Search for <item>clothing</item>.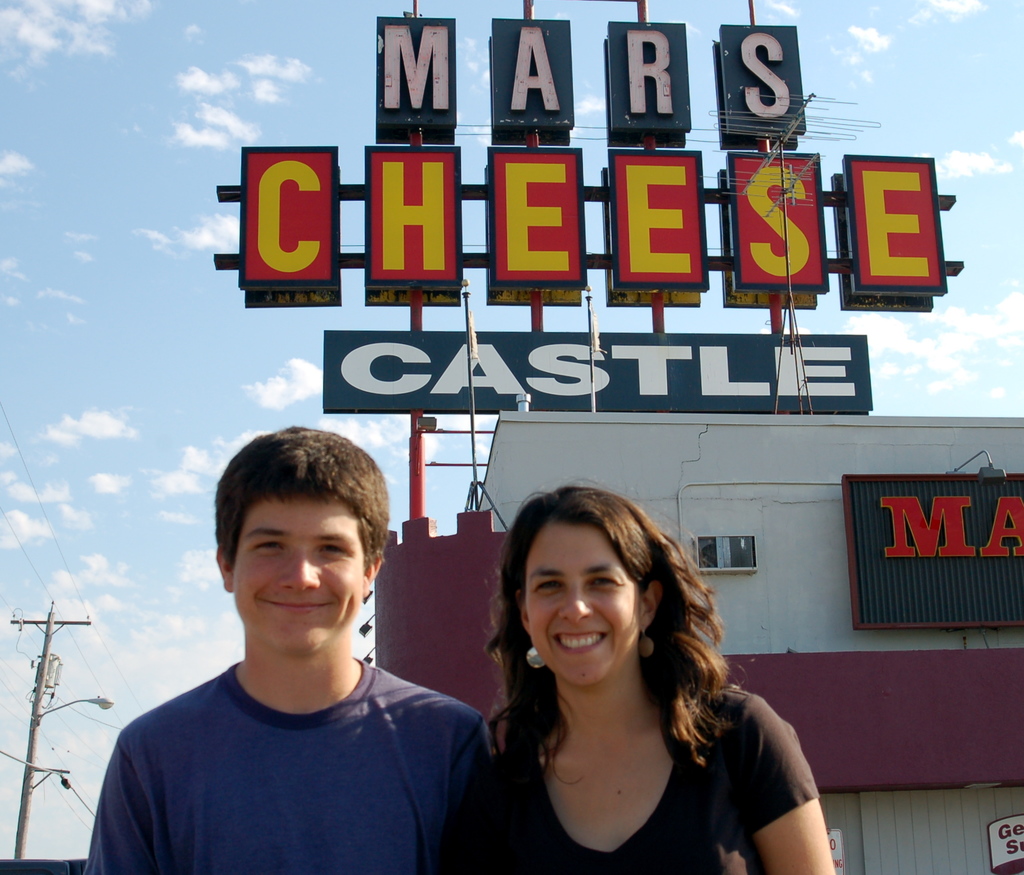
Found at bbox=[450, 683, 822, 874].
